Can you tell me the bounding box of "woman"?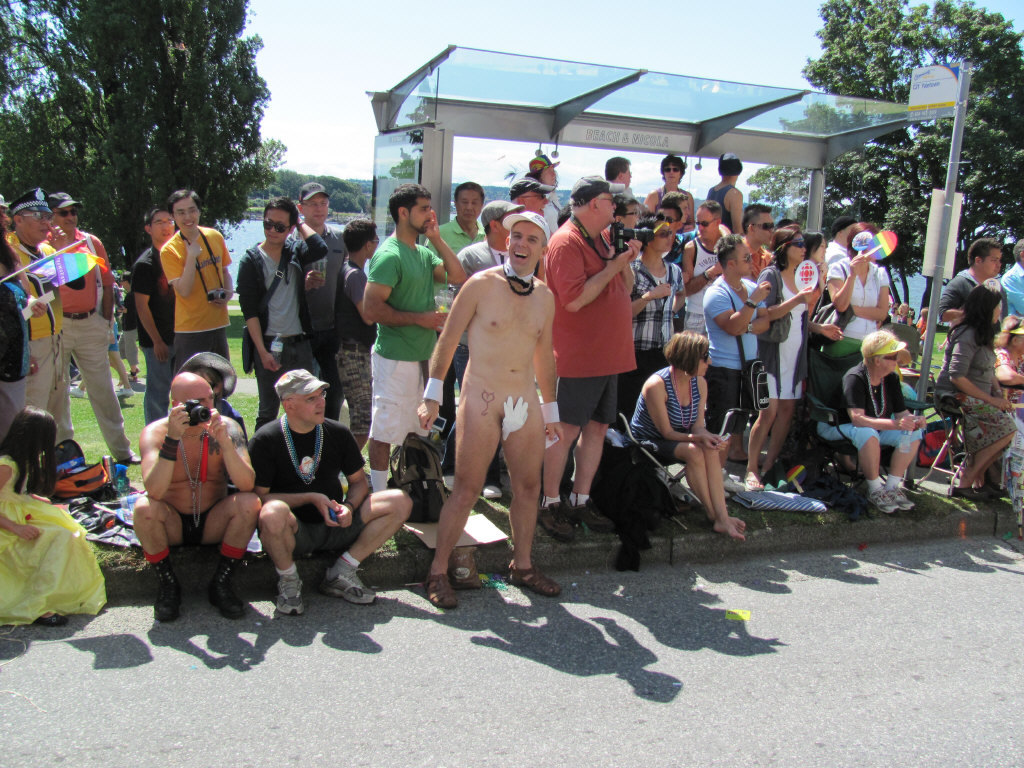
bbox=(812, 330, 927, 514).
